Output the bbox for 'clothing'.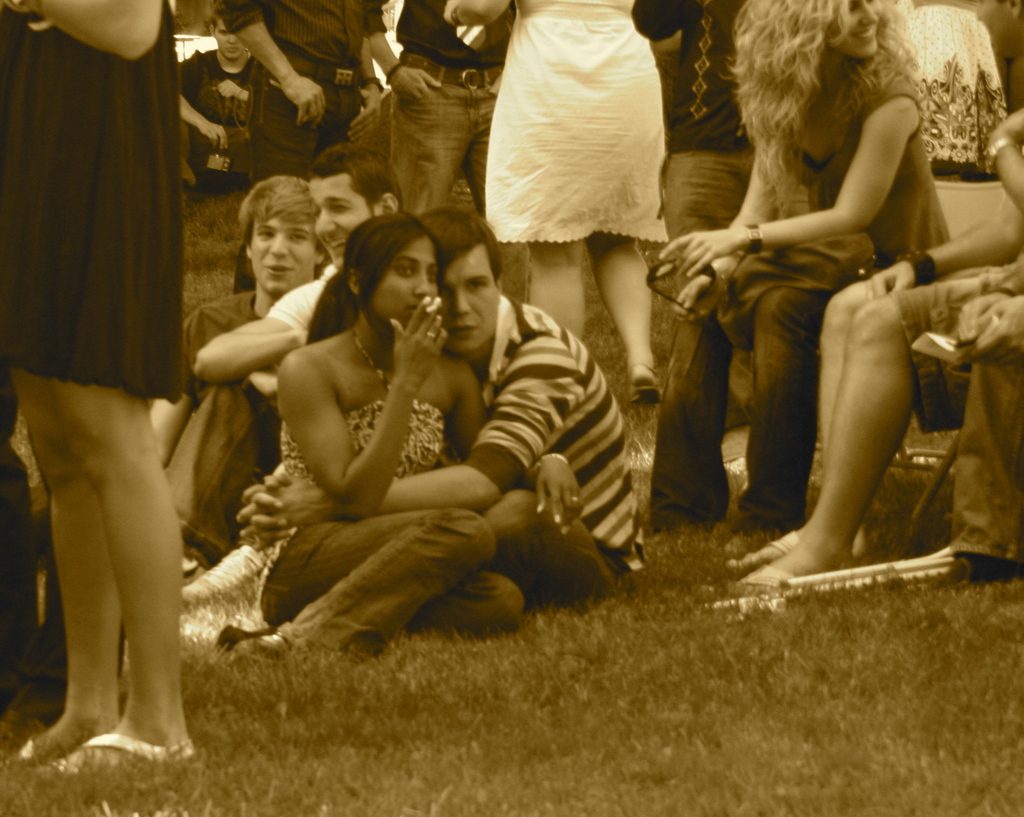
[x1=0, y1=0, x2=182, y2=392].
